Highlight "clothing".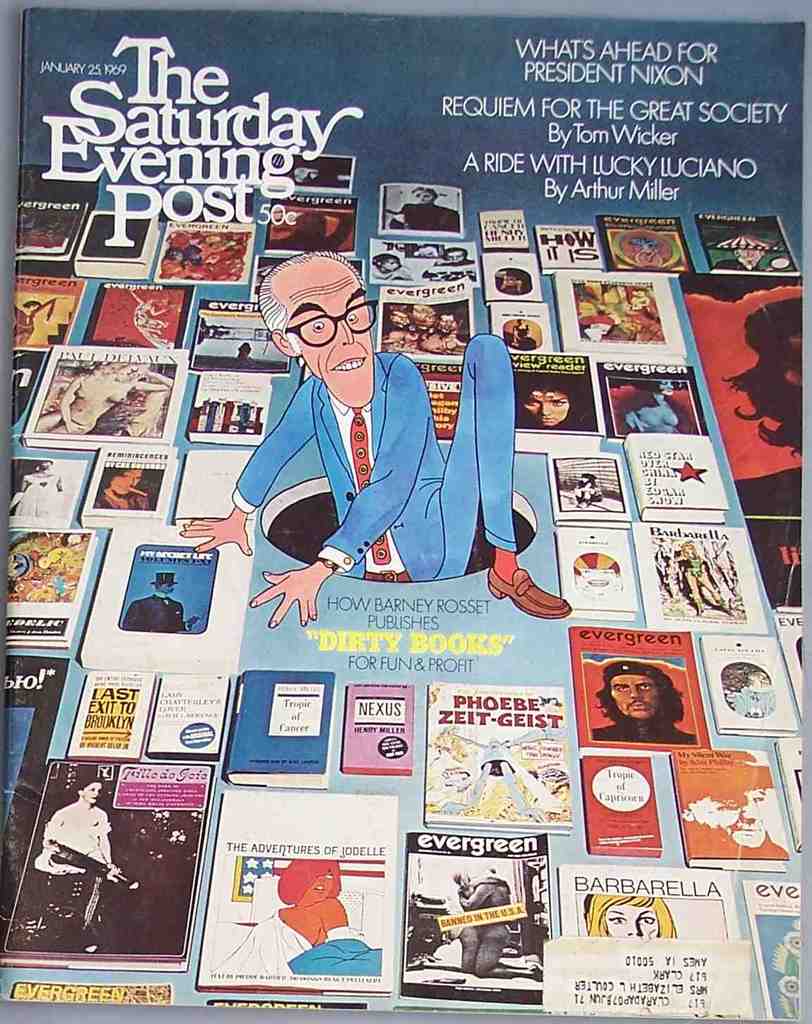
Highlighted region: rect(225, 312, 506, 614).
